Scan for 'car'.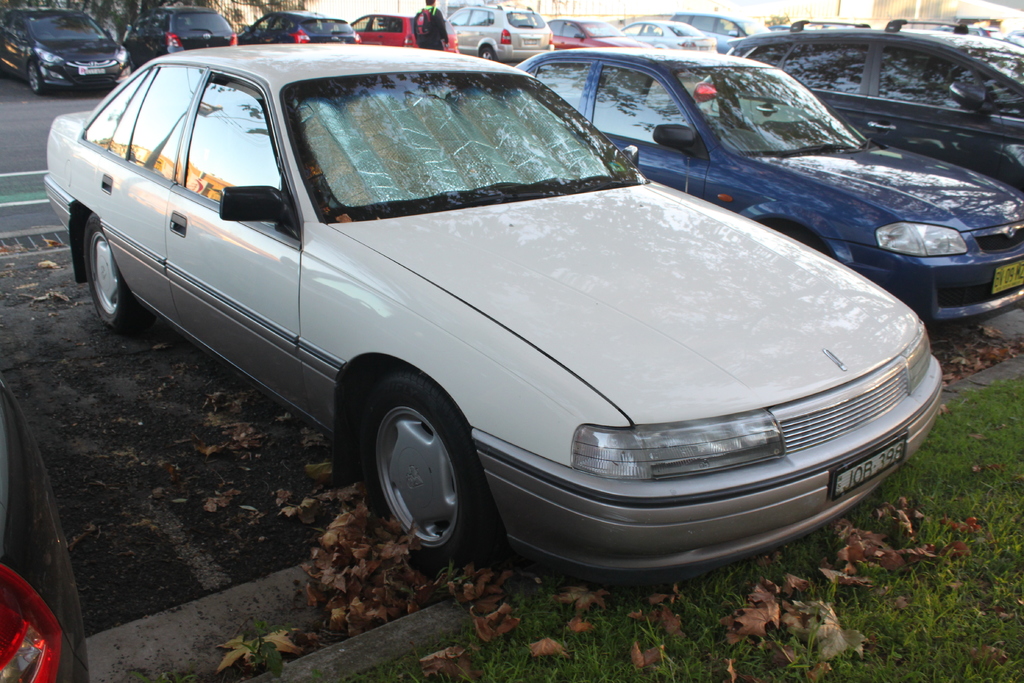
Scan result: rect(668, 9, 771, 51).
